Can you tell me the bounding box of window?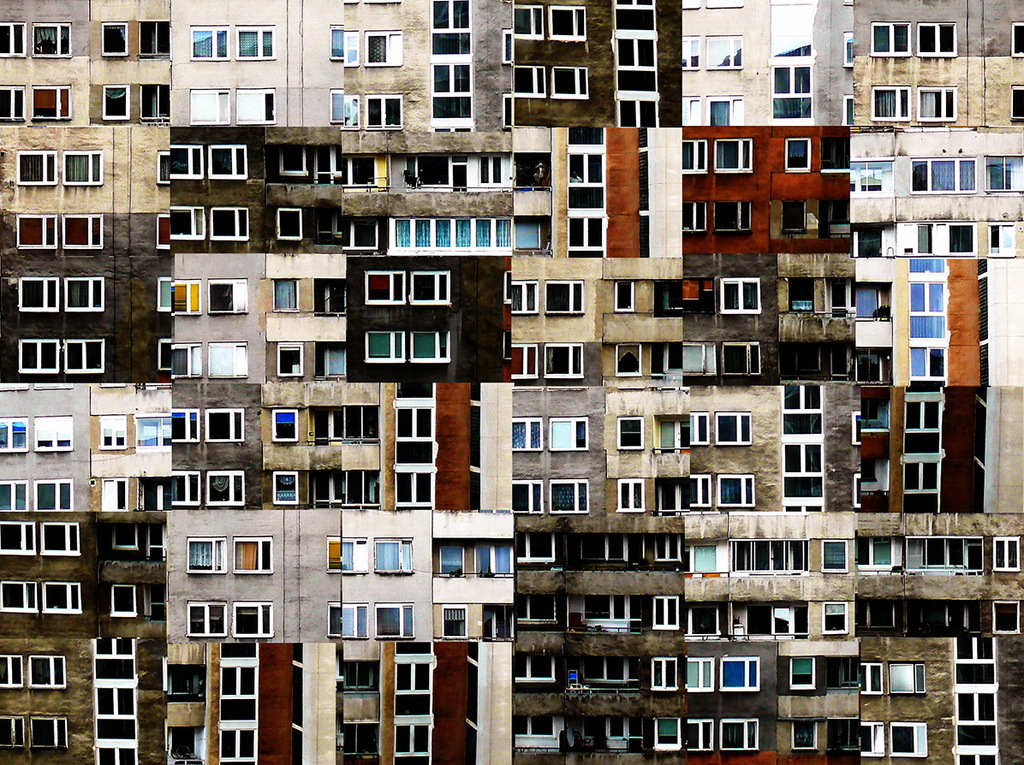
locate(23, 23, 73, 56).
